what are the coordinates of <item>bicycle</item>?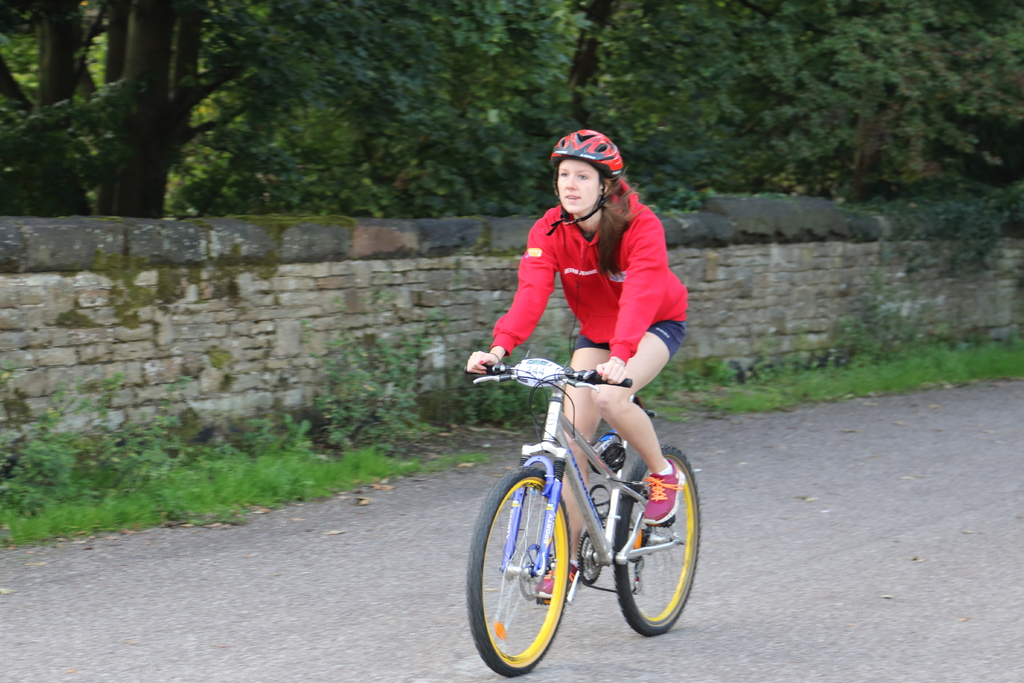
<box>474,320,716,670</box>.
